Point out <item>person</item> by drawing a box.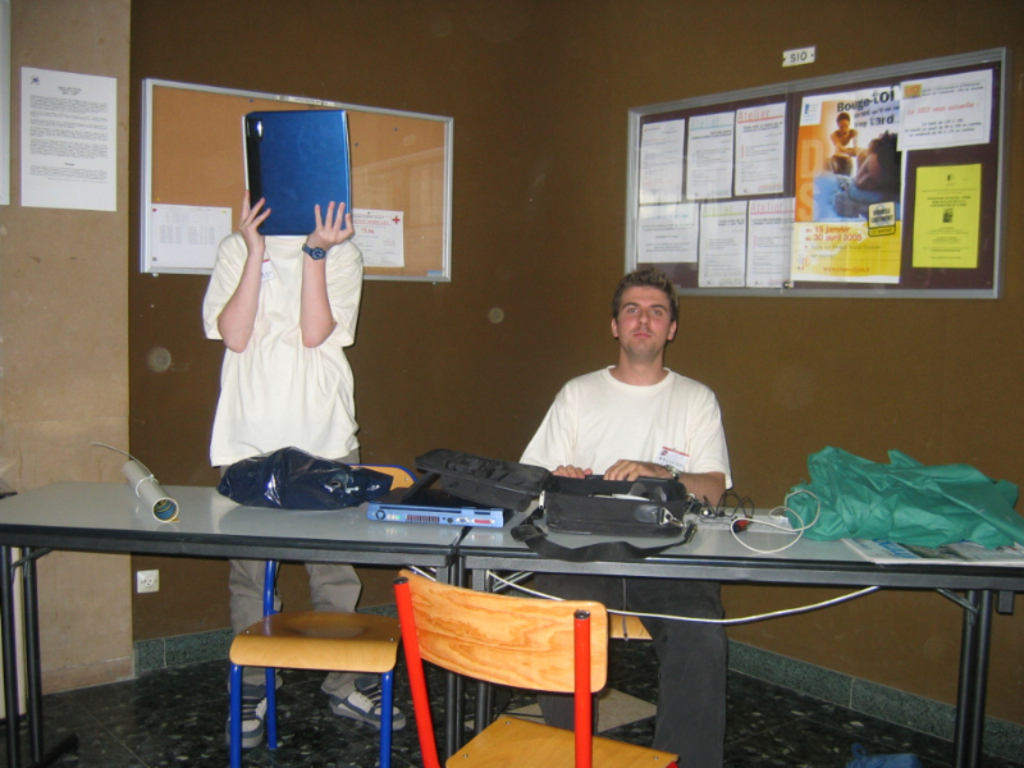
l=829, t=132, r=904, b=220.
